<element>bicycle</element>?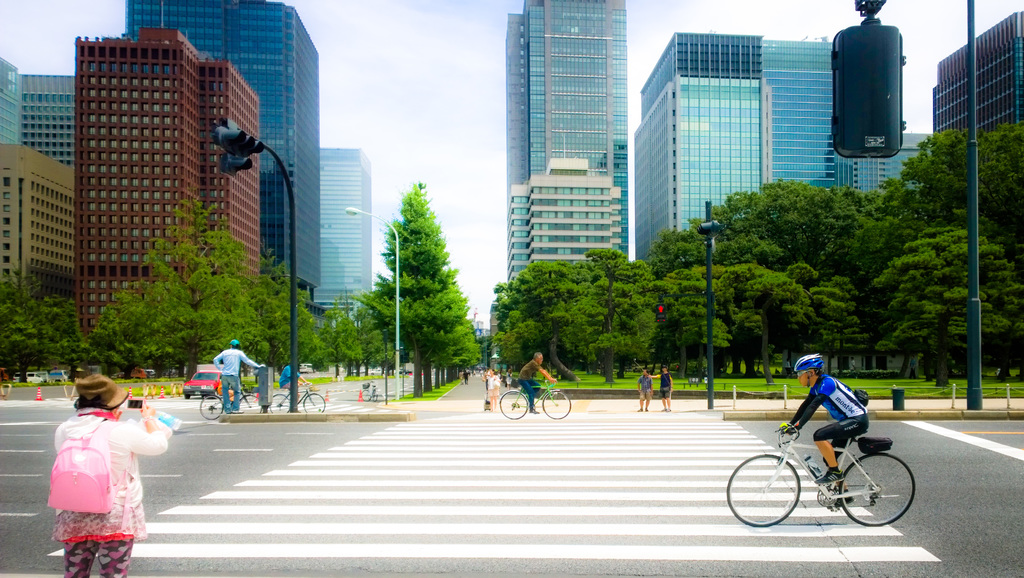
left=735, top=394, right=913, bottom=525
